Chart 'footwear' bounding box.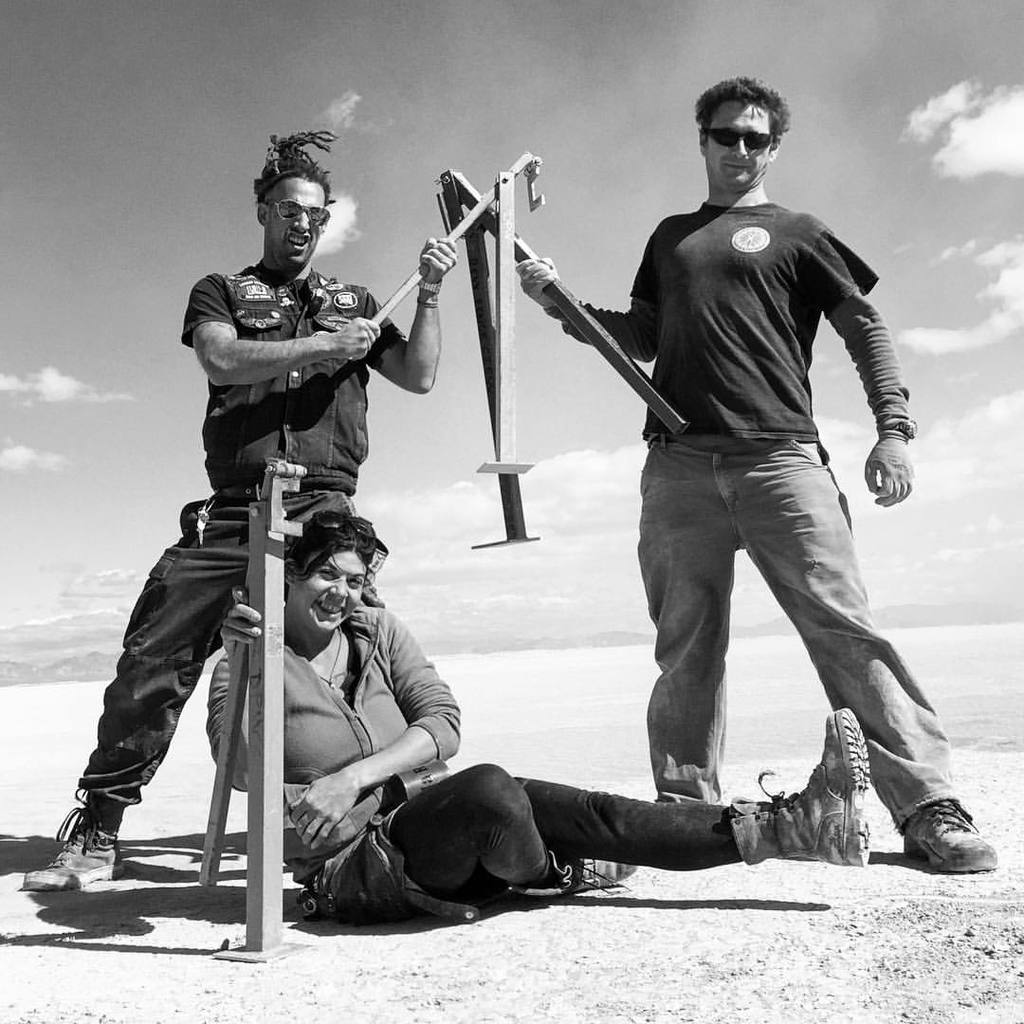
Charted: {"left": 558, "top": 853, "right": 642, "bottom": 901}.
